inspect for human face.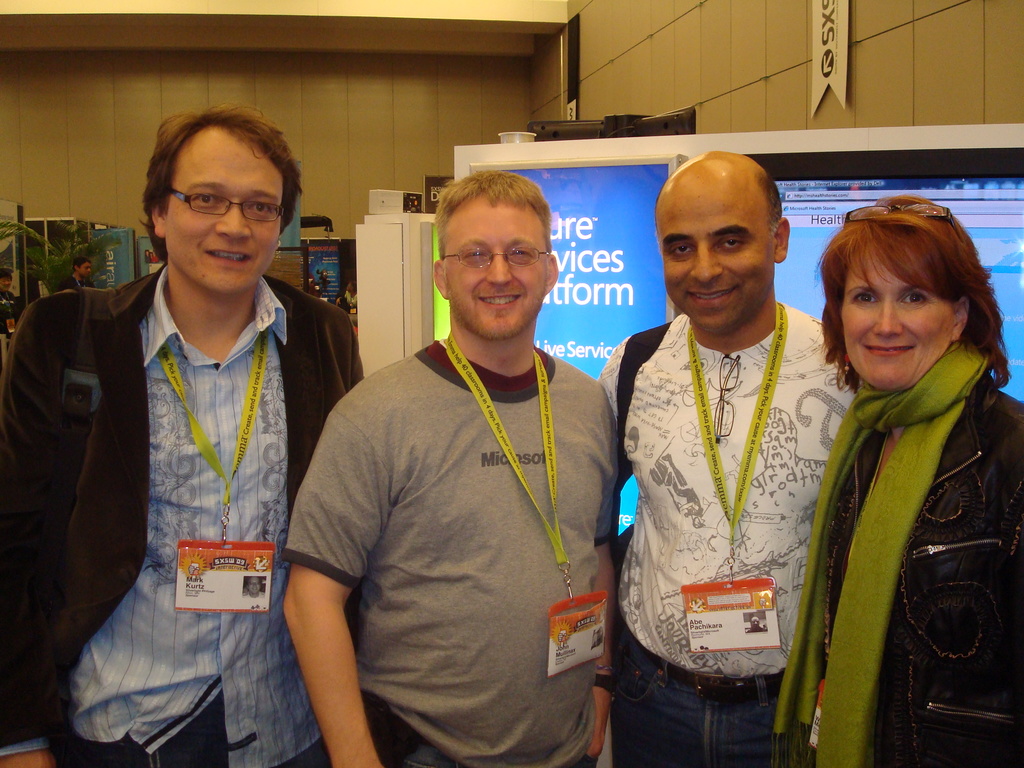
Inspection: [836,241,955,389].
